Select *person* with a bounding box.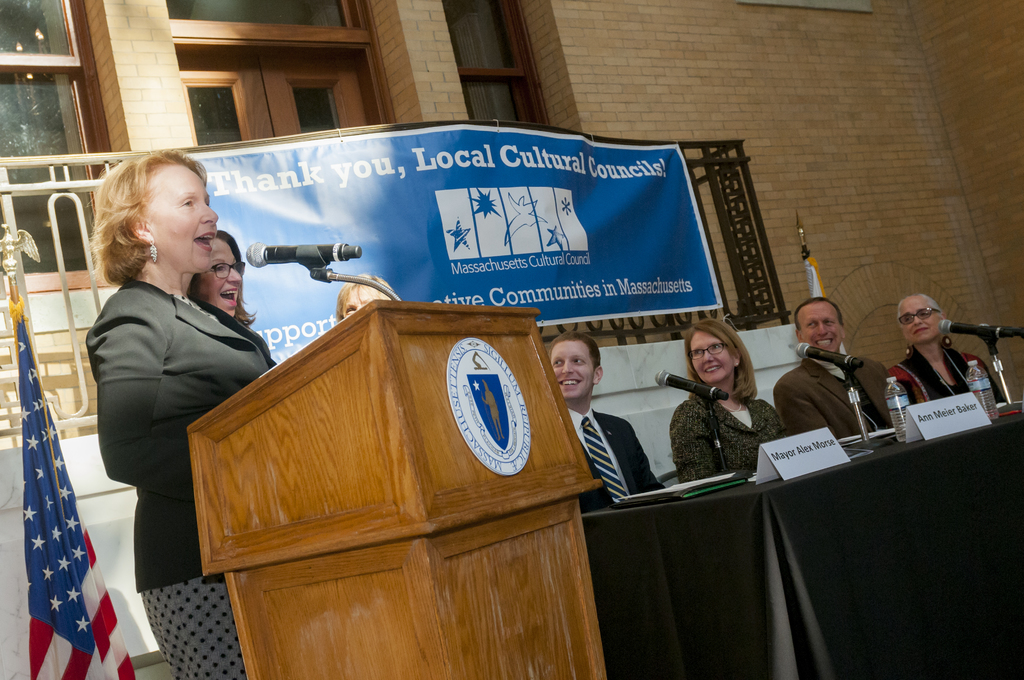
x1=549, y1=329, x2=675, y2=516.
